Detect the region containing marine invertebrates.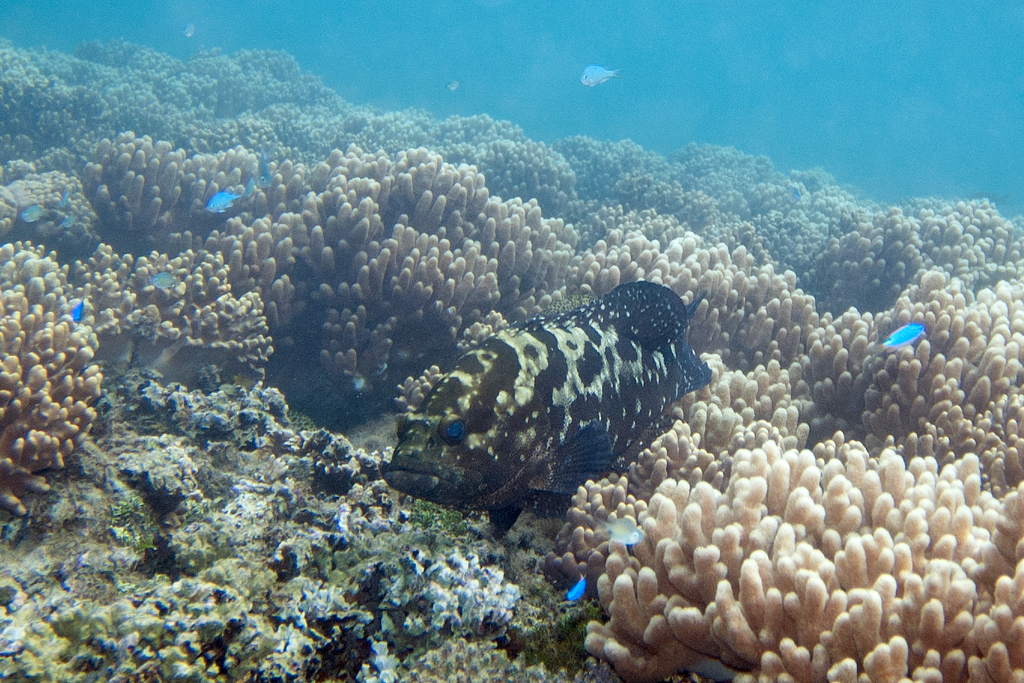
556:414:1023:682.
